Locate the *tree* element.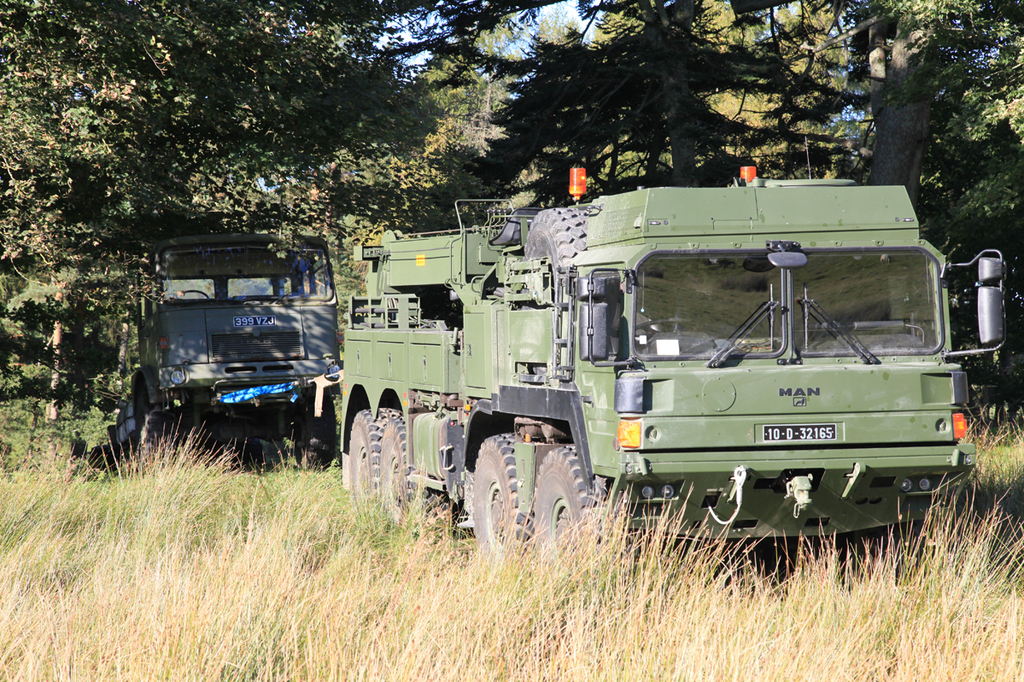
Element bbox: select_region(0, 0, 475, 233).
